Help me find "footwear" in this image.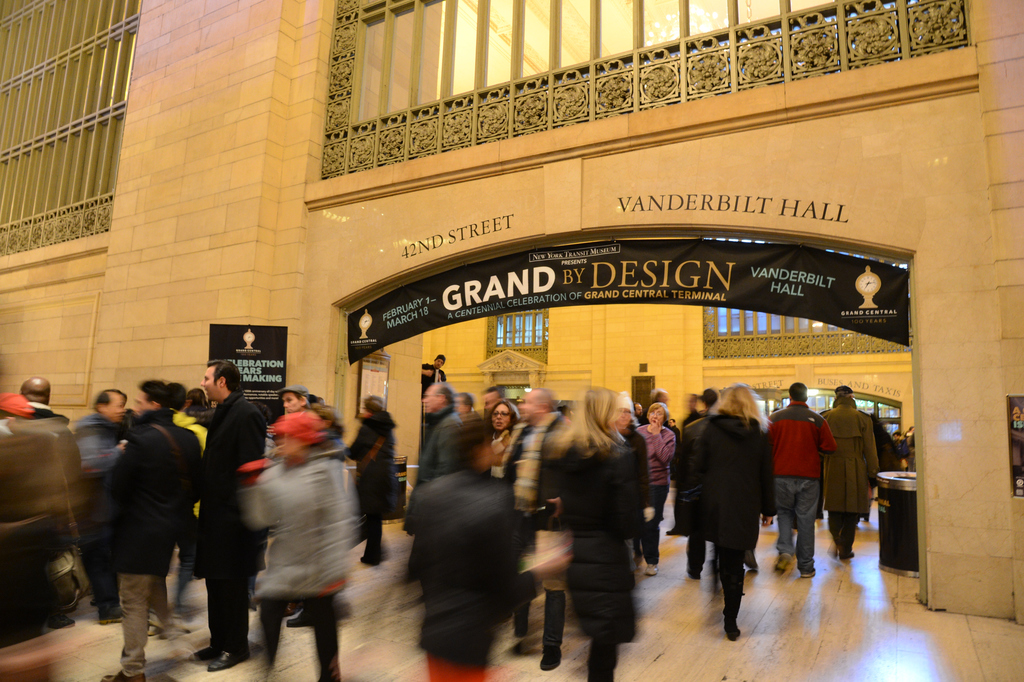
Found it: BBox(773, 554, 787, 570).
